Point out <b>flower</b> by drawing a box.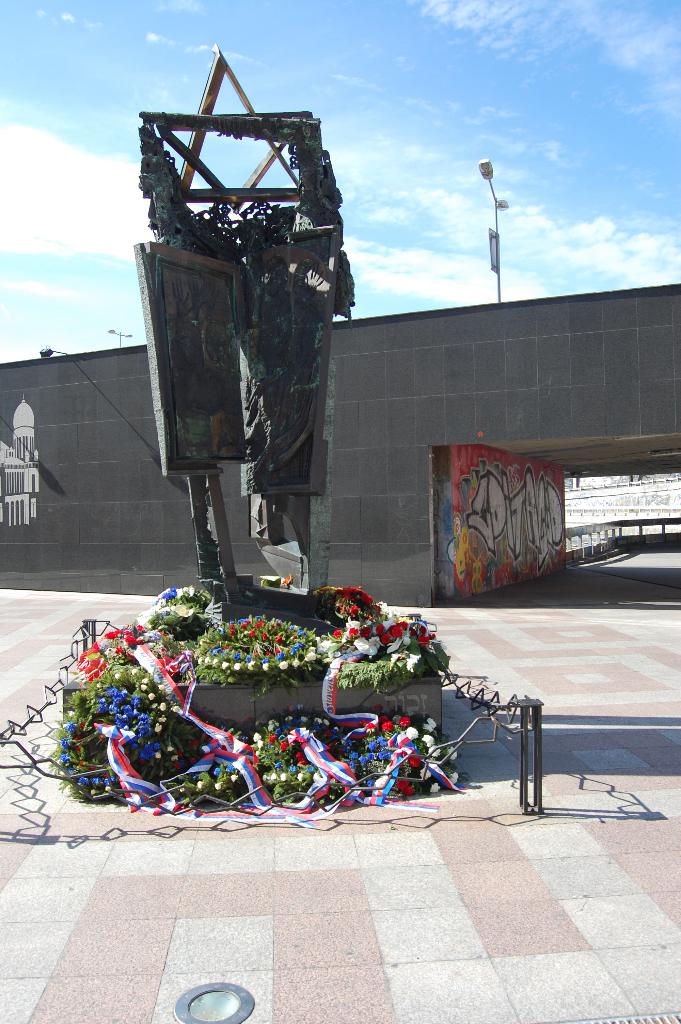
bbox=(188, 738, 200, 749).
